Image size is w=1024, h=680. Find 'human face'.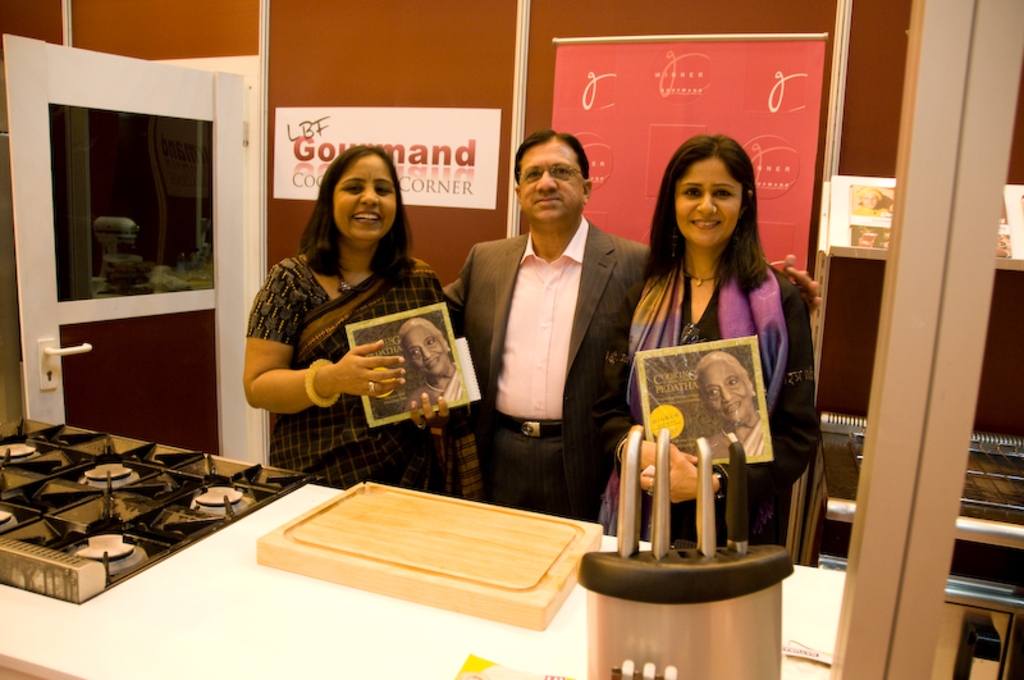
select_region(703, 357, 750, 423).
